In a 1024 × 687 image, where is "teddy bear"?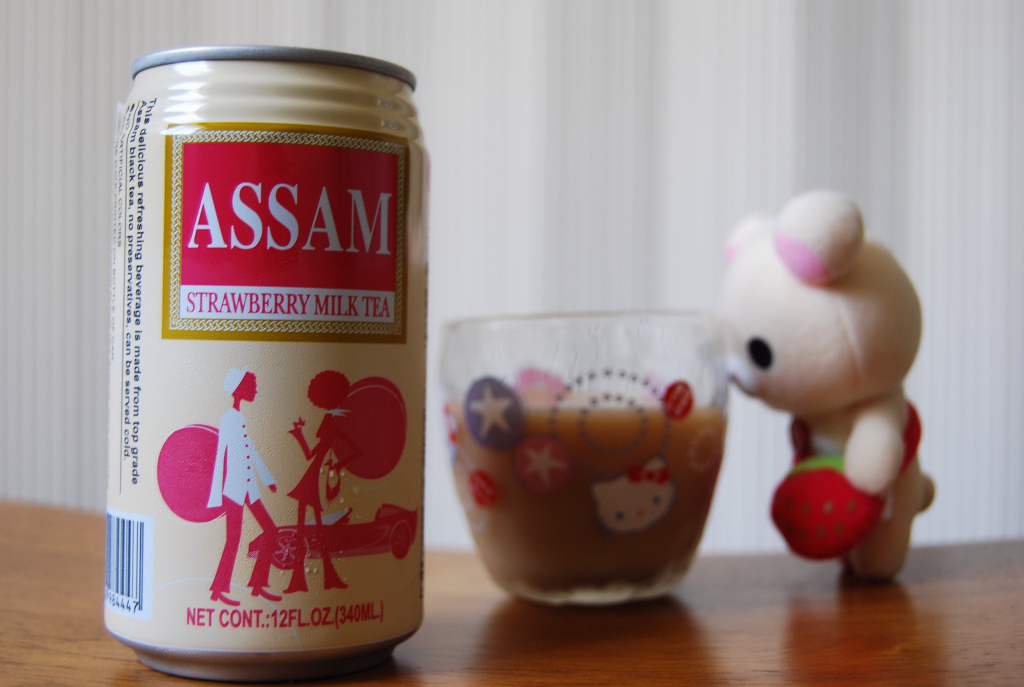
<region>724, 187, 938, 577</region>.
